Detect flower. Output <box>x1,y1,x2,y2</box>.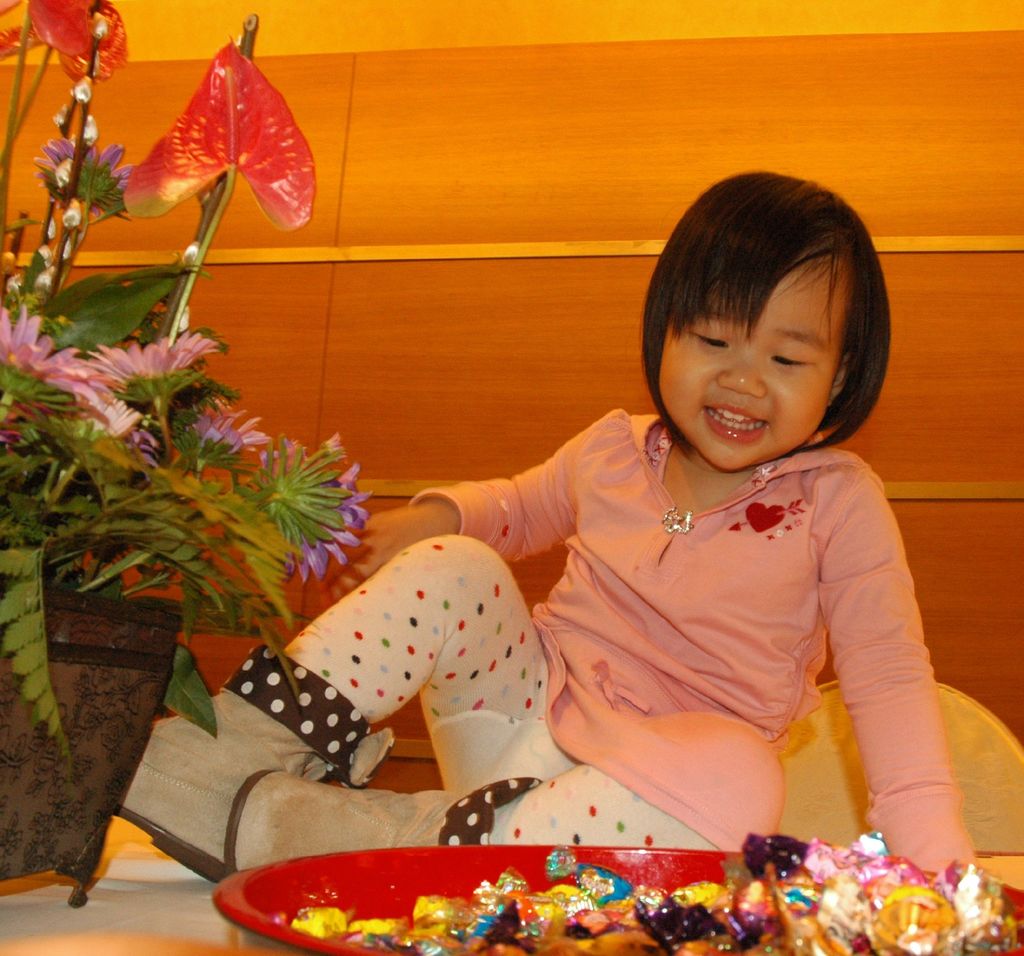
<box>79,328,231,459</box>.
